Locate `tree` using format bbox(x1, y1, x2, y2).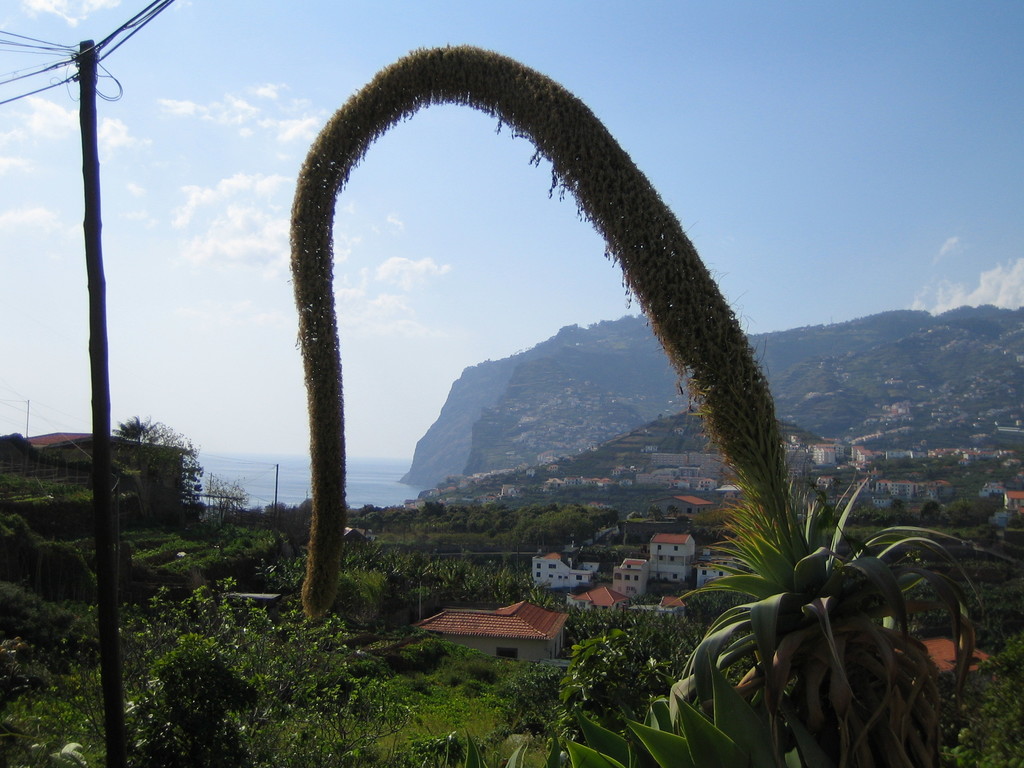
bbox(413, 561, 454, 601).
